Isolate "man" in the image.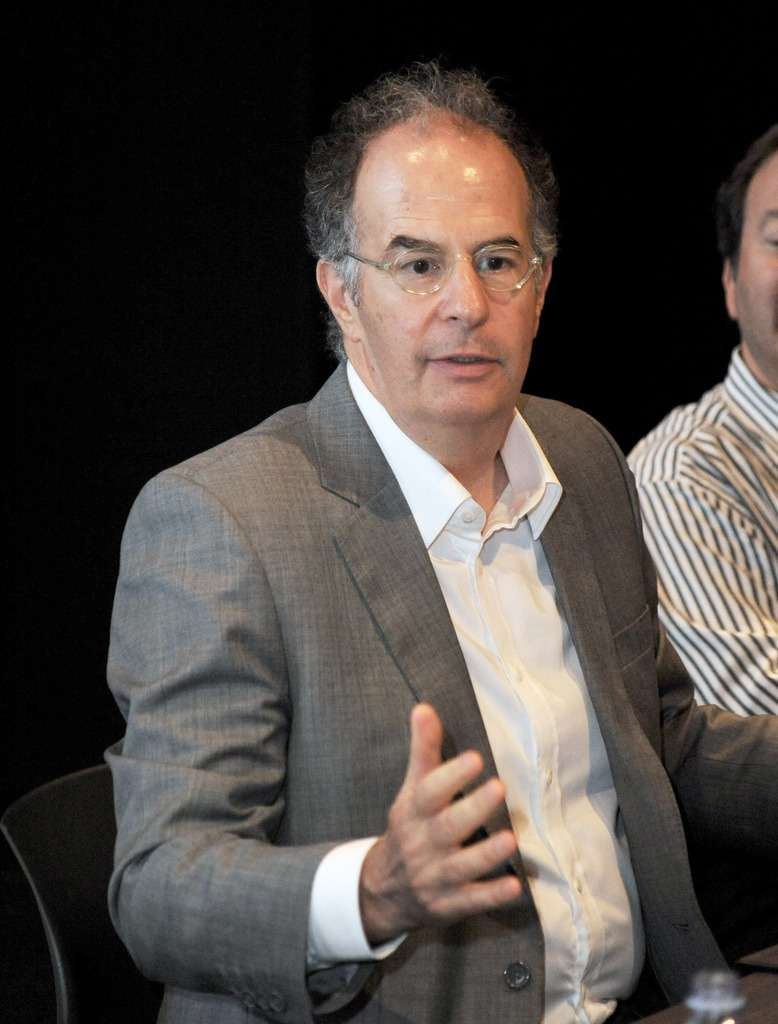
Isolated region: [618, 134, 777, 724].
